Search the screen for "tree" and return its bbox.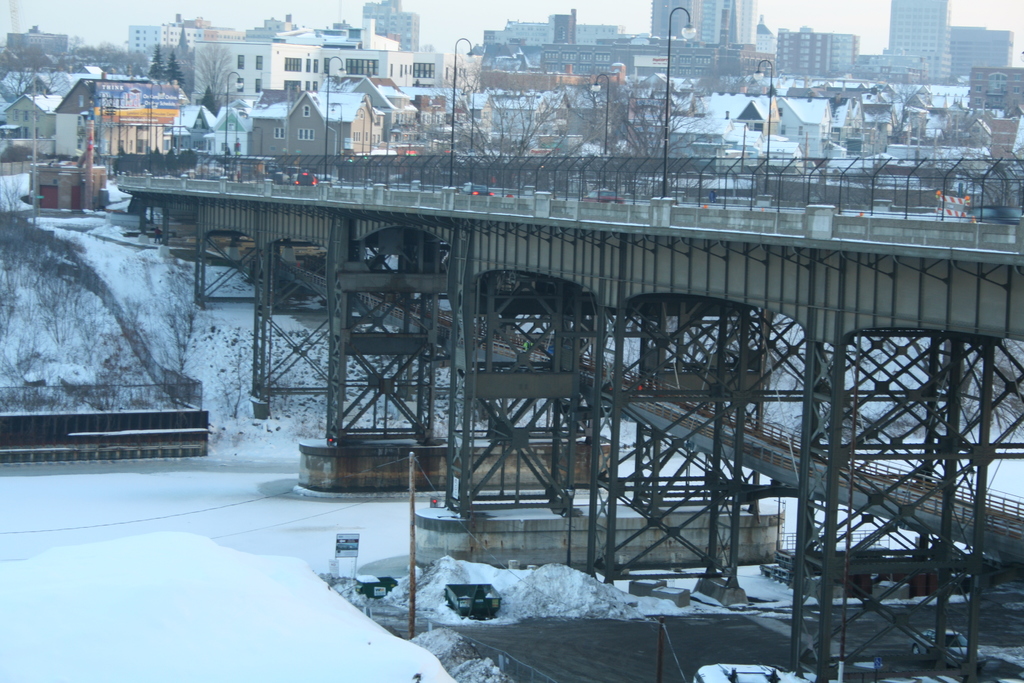
Found: detection(413, 49, 565, 195).
